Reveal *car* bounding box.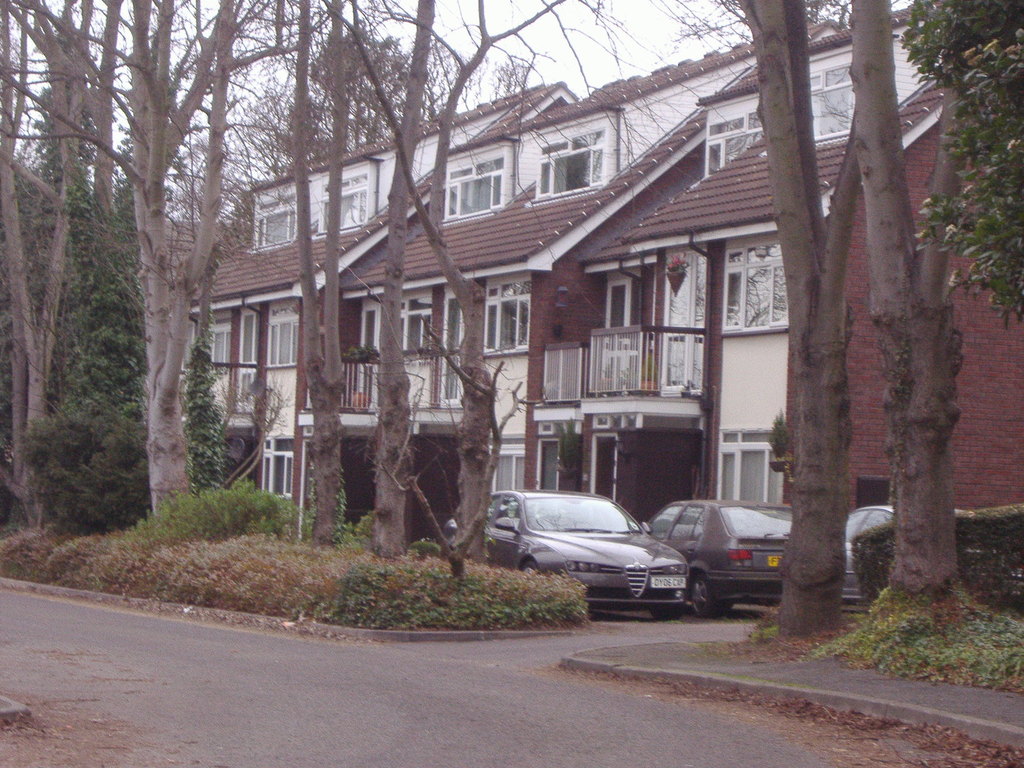
Revealed: 485/488/699/609.
